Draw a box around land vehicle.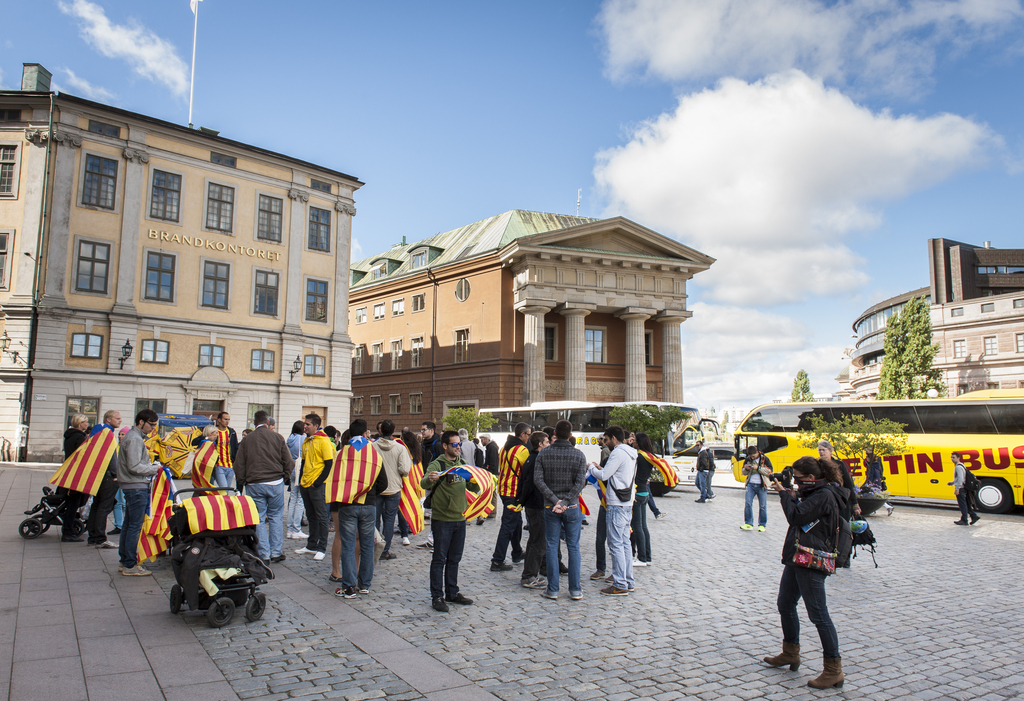
(473,399,720,494).
